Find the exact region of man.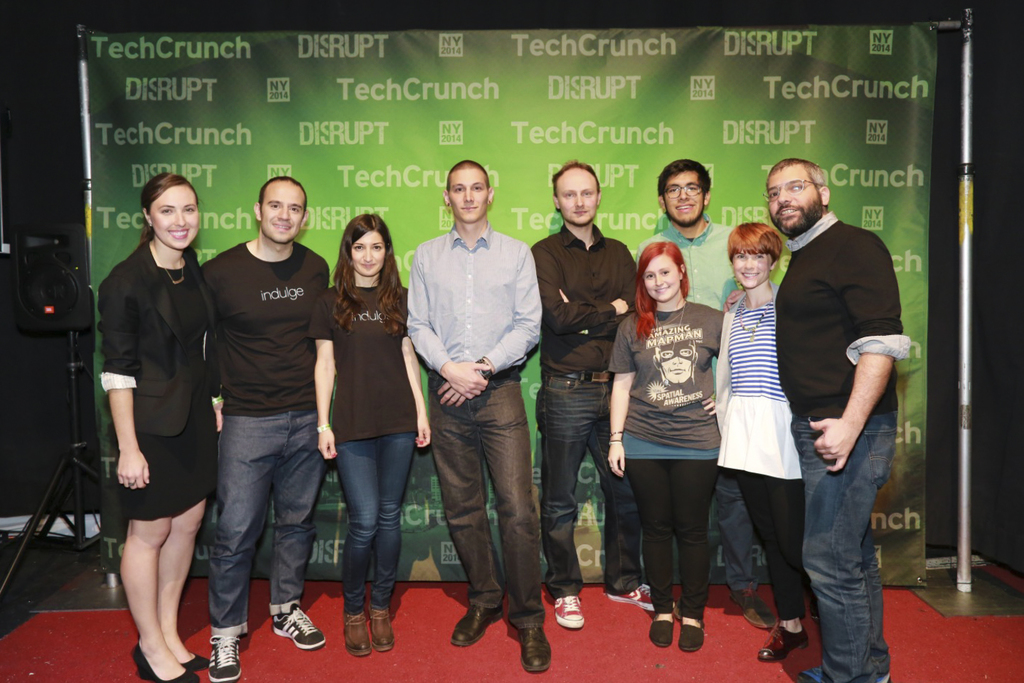
Exact region: 524, 162, 649, 636.
